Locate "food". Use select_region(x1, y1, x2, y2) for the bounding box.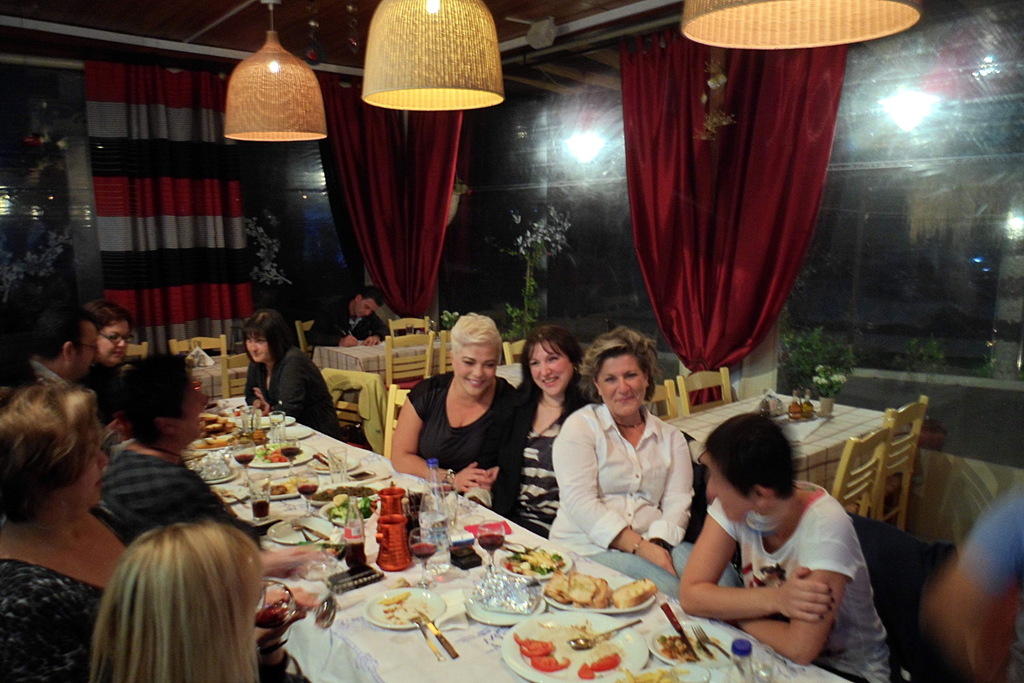
select_region(573, 650, 621, 680).
